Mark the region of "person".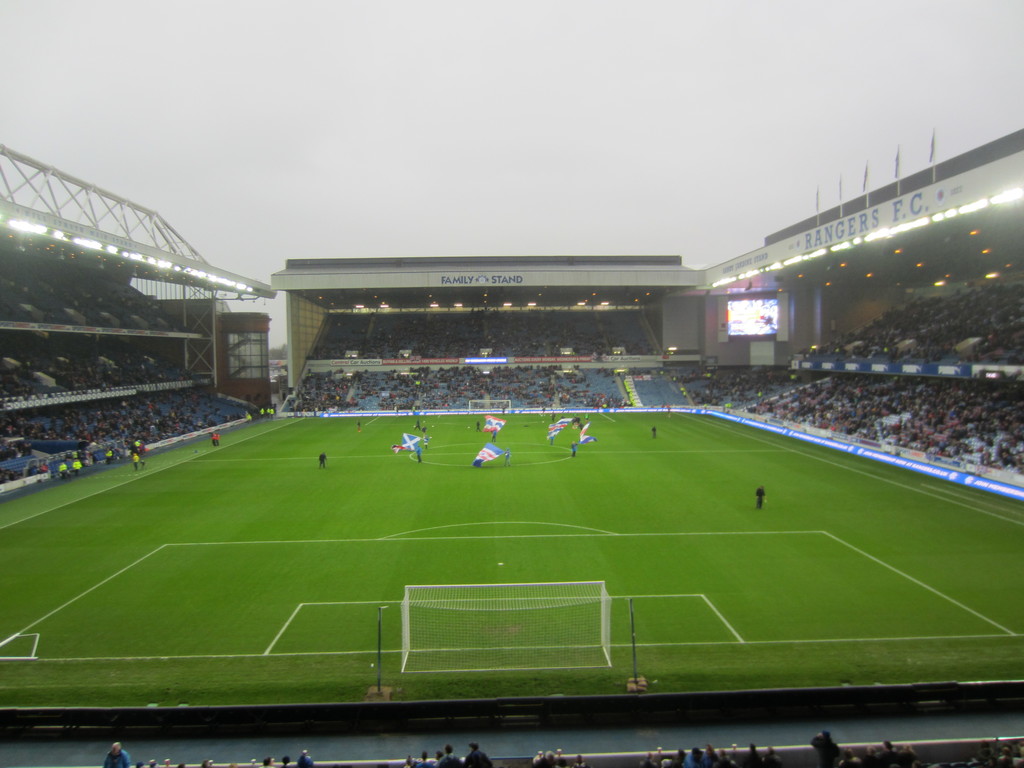
Region: [104,450,113,466].
